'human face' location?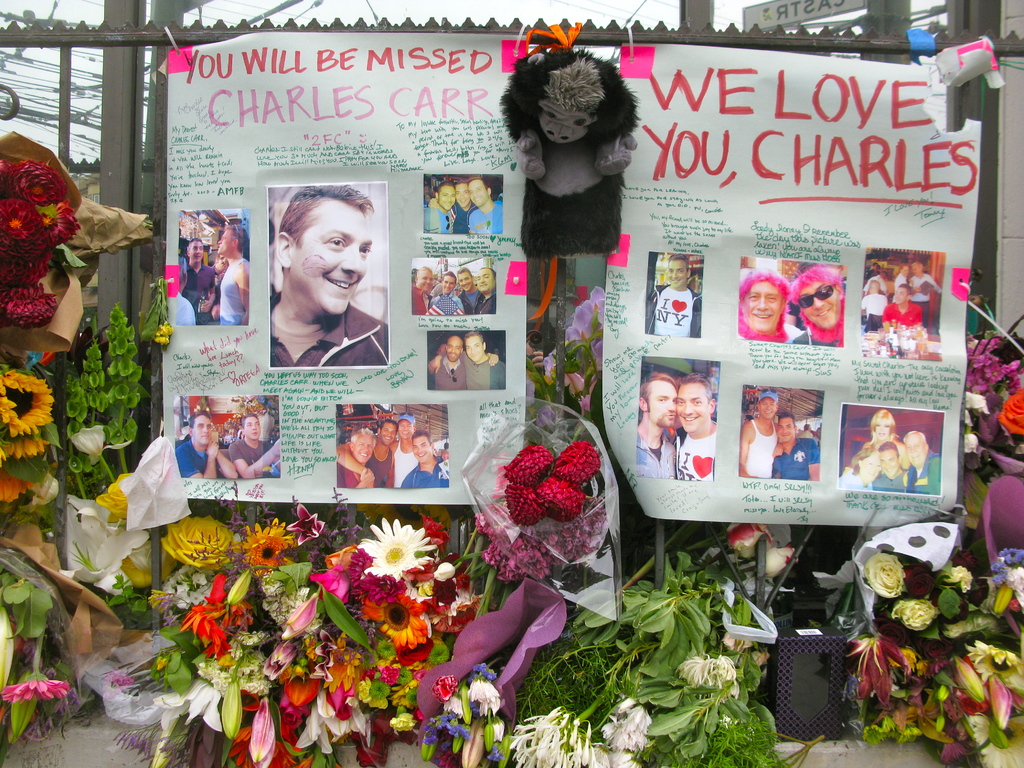
locate(404, 420, 419, 437)
